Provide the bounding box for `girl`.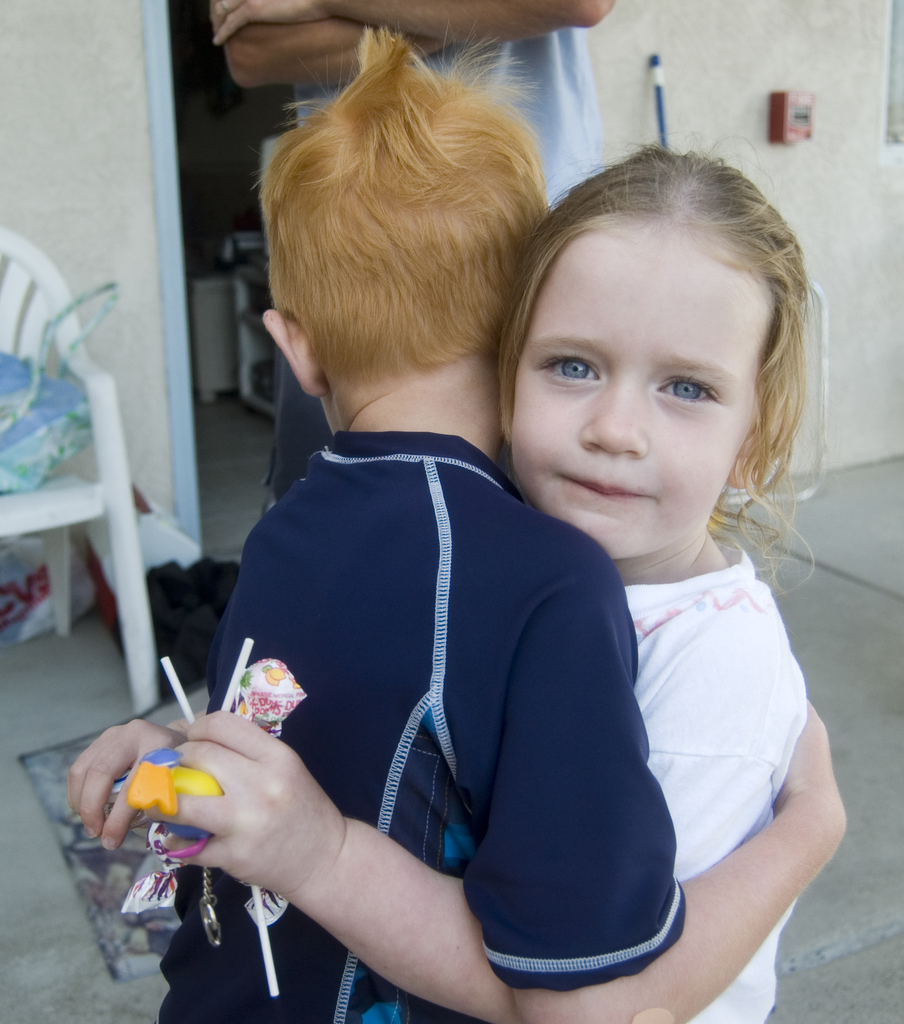
bbox=[68, 160, 805, 1023].
